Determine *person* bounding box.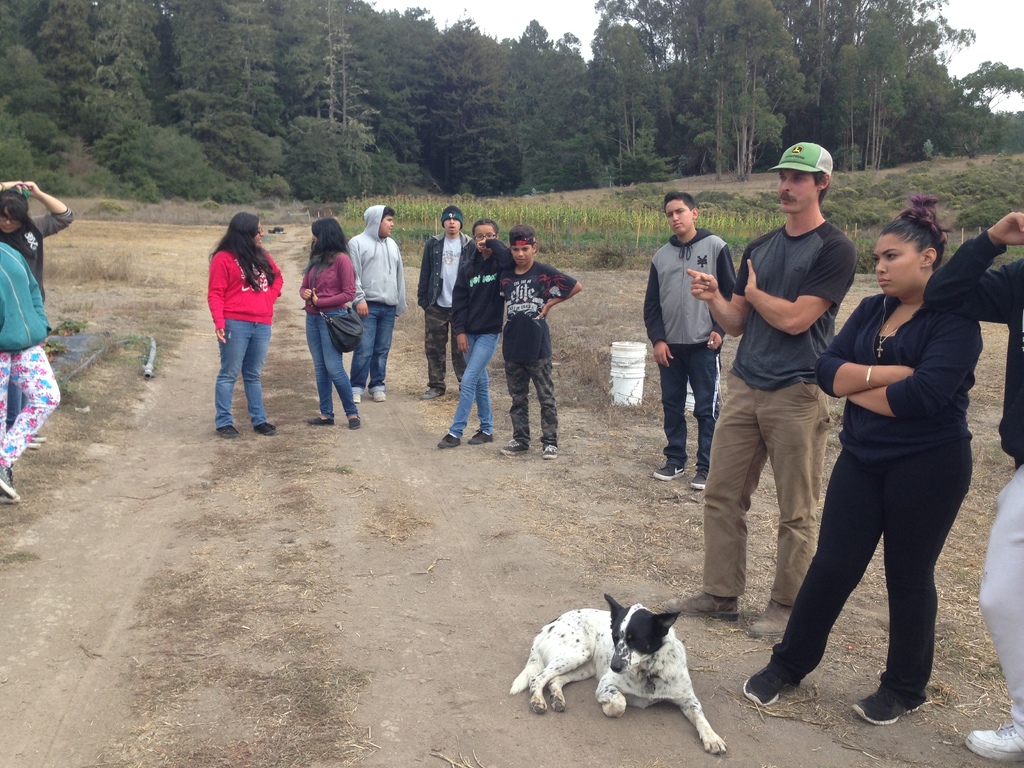
Determined: <box>0,184,79,511</box>.
